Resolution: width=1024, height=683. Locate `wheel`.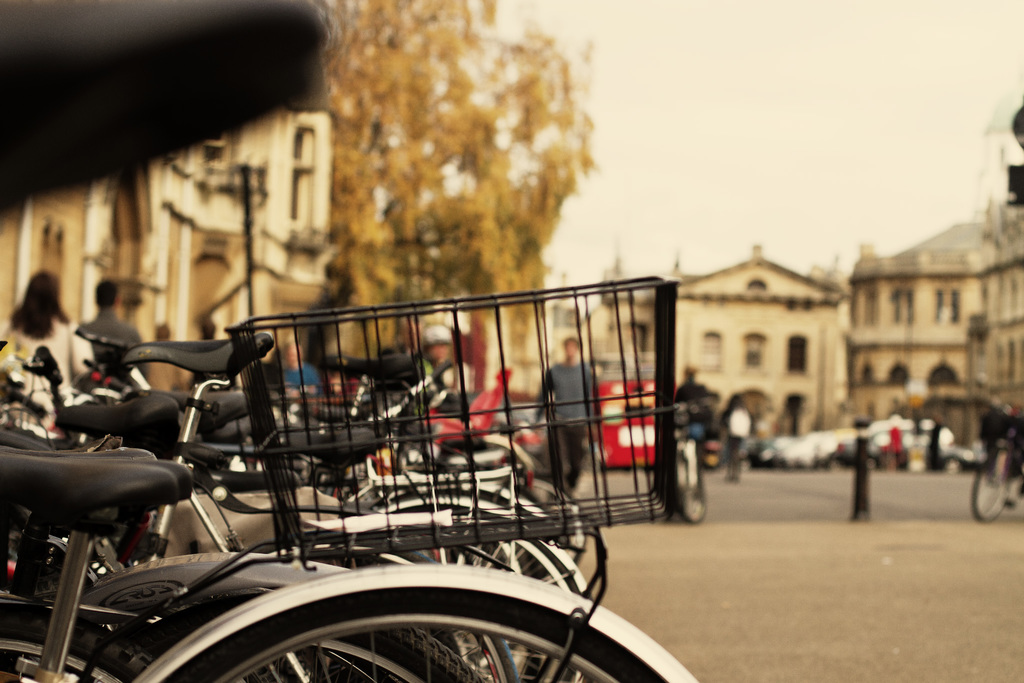
Rect(0, 618, 165, 682).
